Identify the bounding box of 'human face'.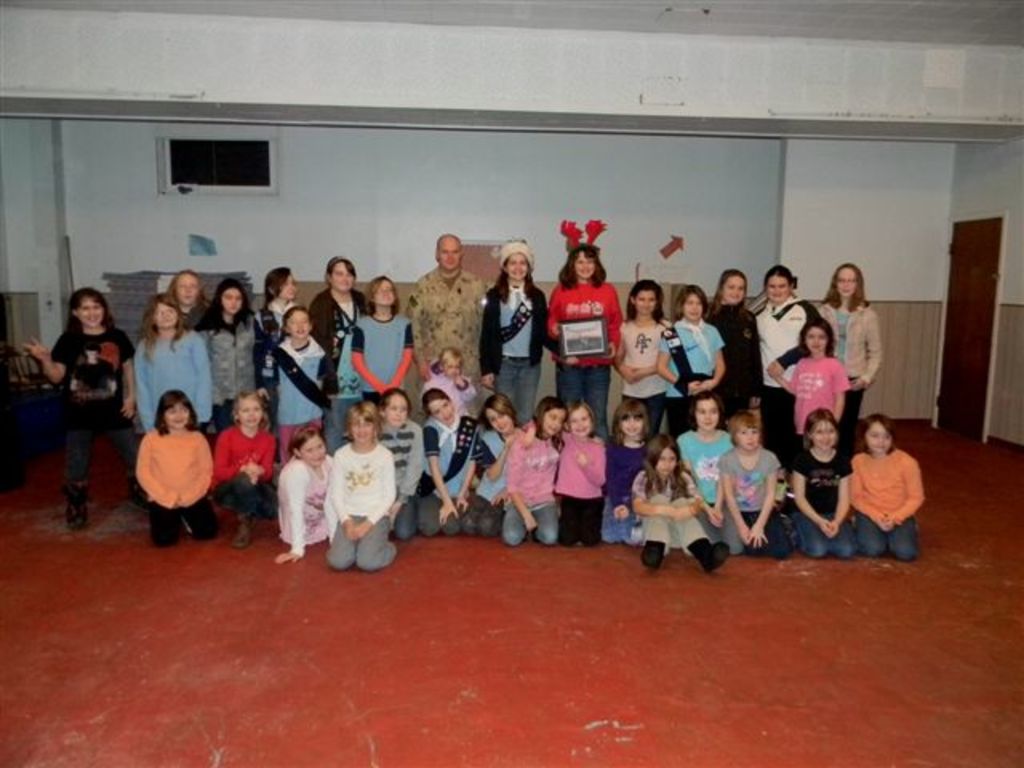
l=864, t=419, r=894, b=456.
